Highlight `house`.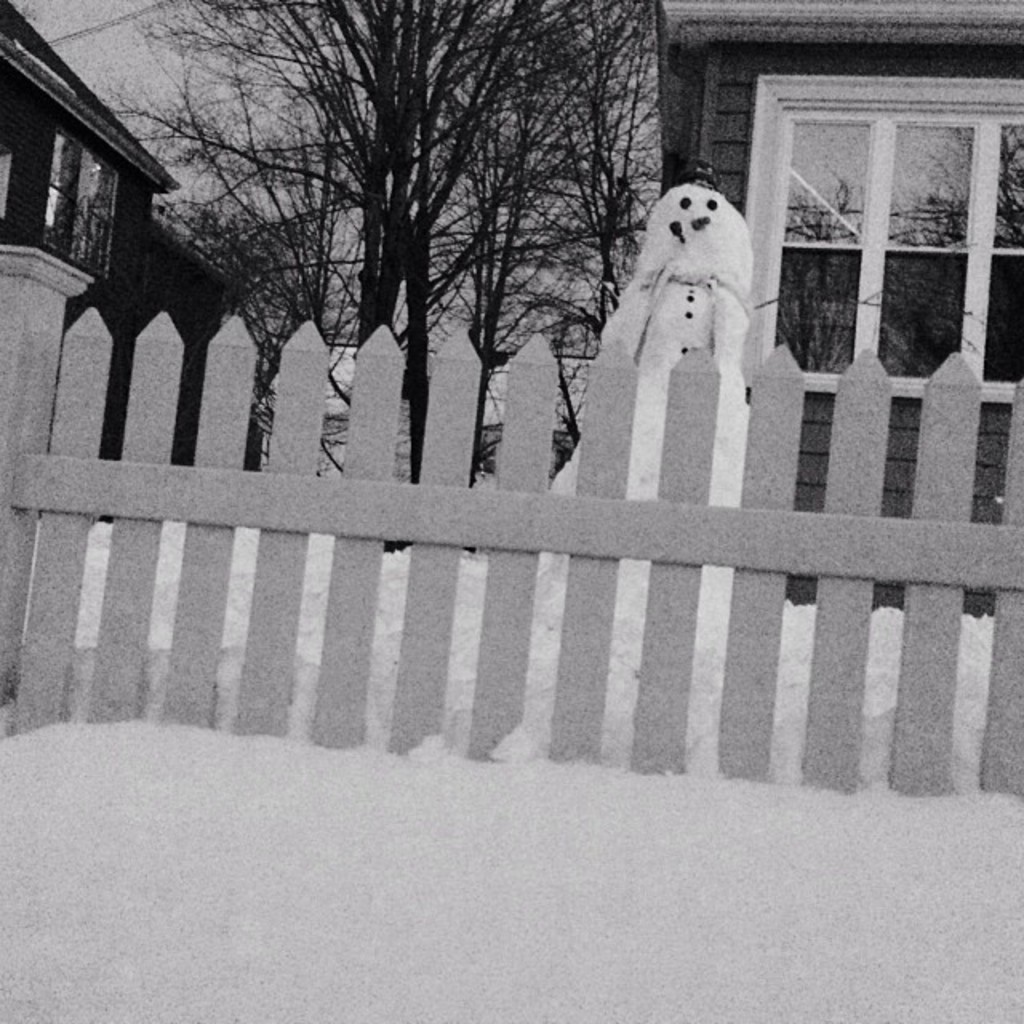
Highlighted region: left=0, top=0, right=262, bottom=485.
